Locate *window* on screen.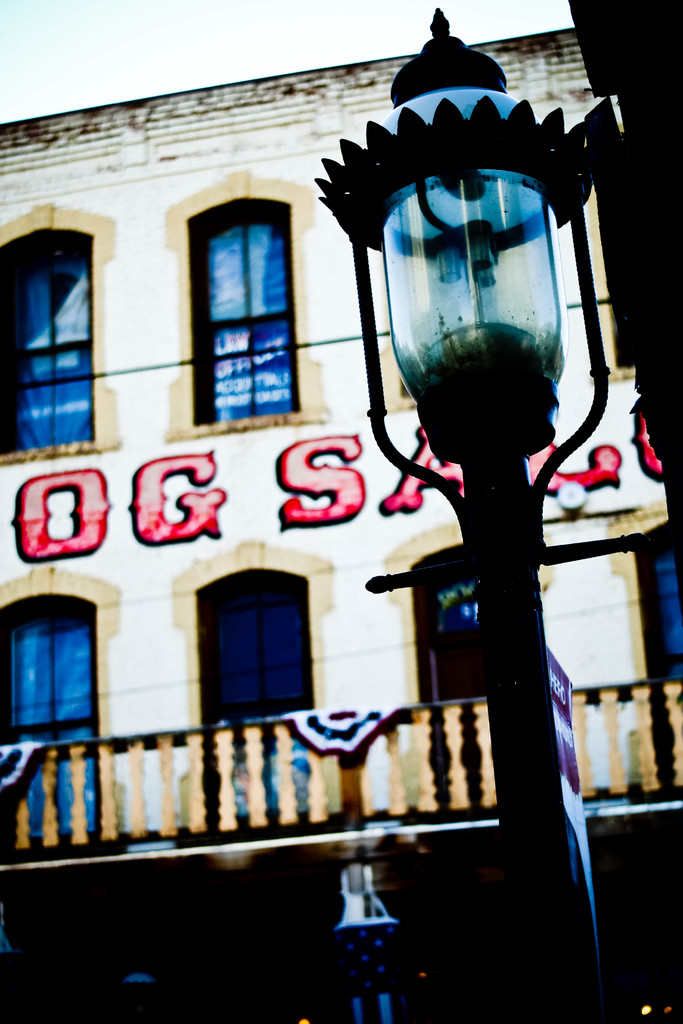
On screen at detection(199, 565, 313, 726).
